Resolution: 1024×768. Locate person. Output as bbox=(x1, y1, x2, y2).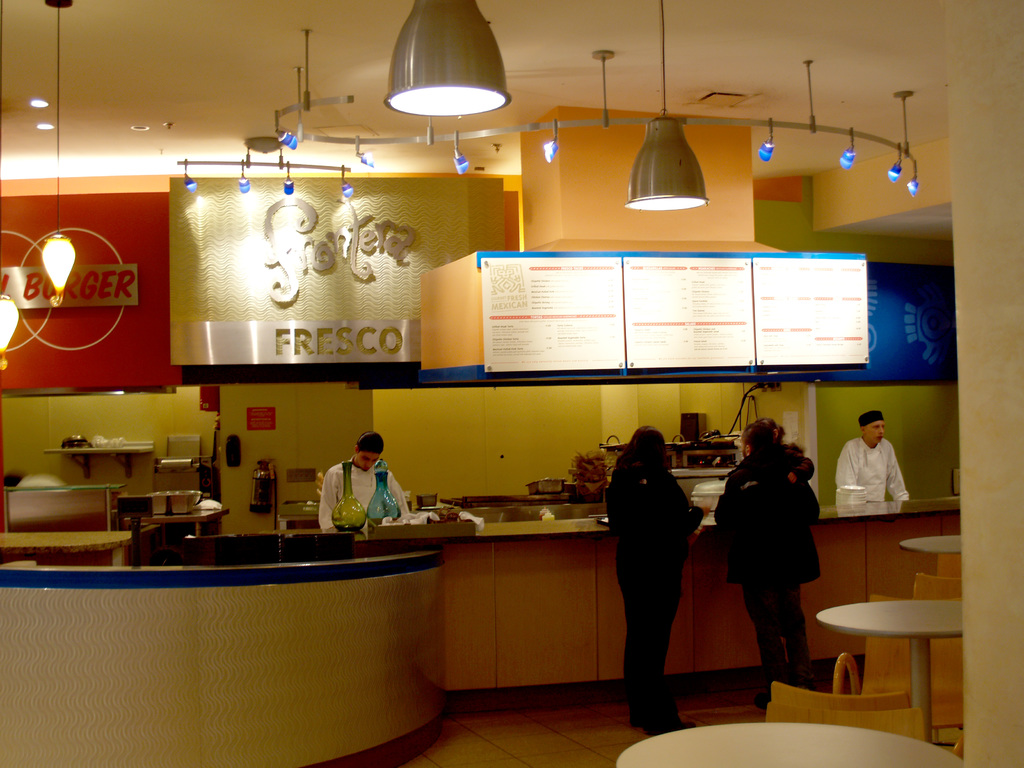
bbox=(316, 429, 409, 532).
